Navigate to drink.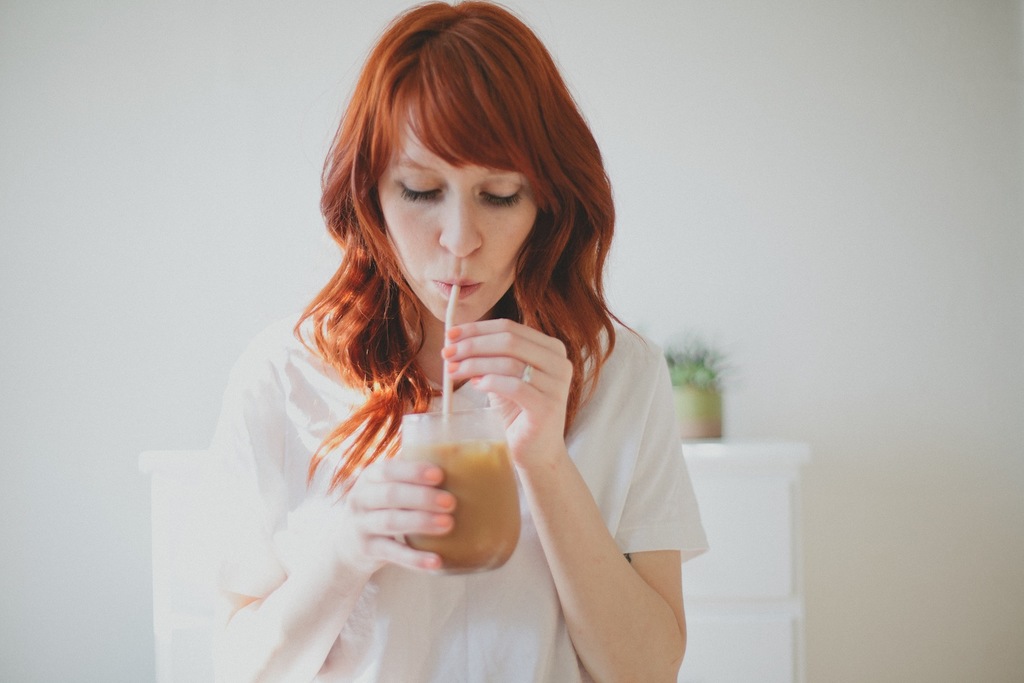
Navigation target: [399, 444, 520, 575].
